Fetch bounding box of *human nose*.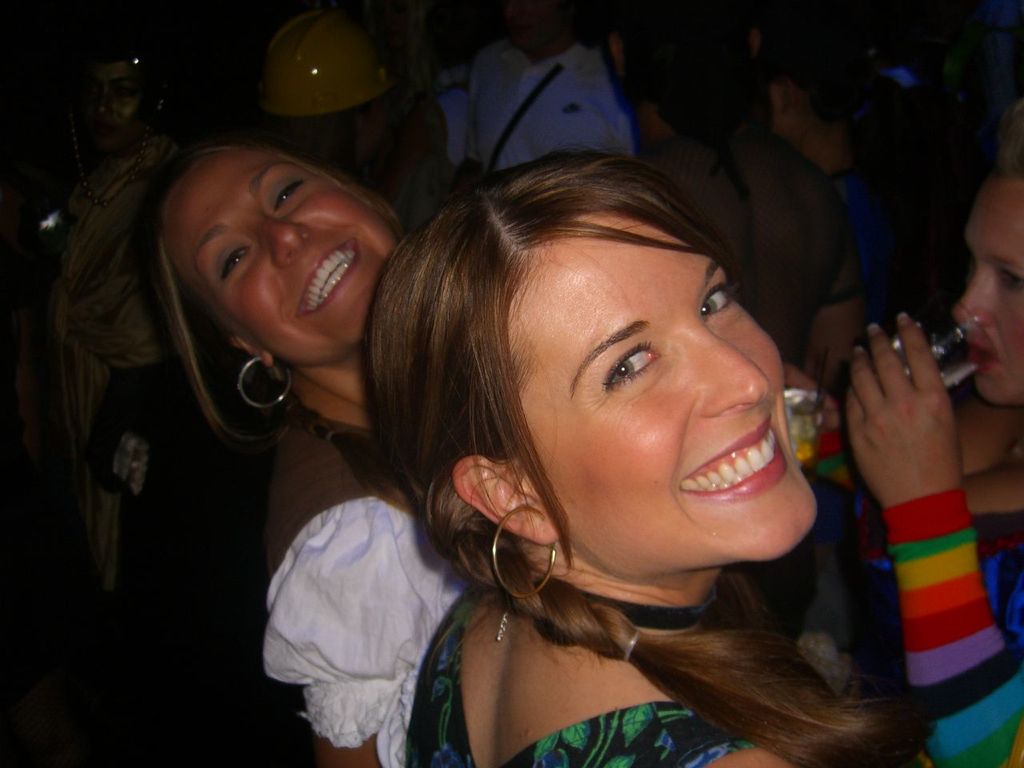
Bbox: <box>255,221,314,263</box>.
